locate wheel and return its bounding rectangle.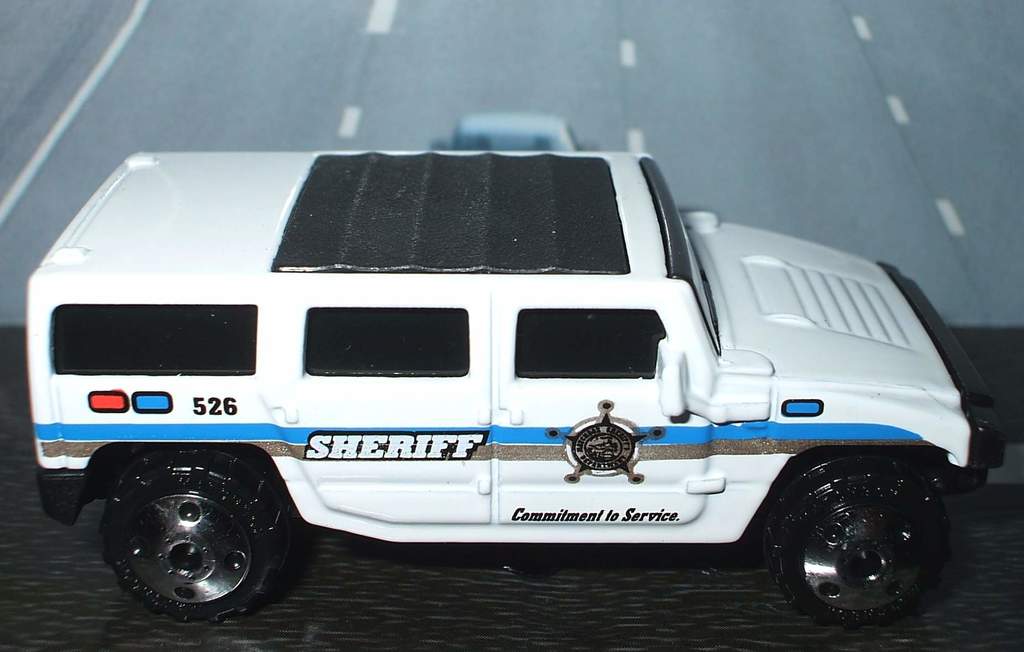
rect(761, 451, 947, 624).
